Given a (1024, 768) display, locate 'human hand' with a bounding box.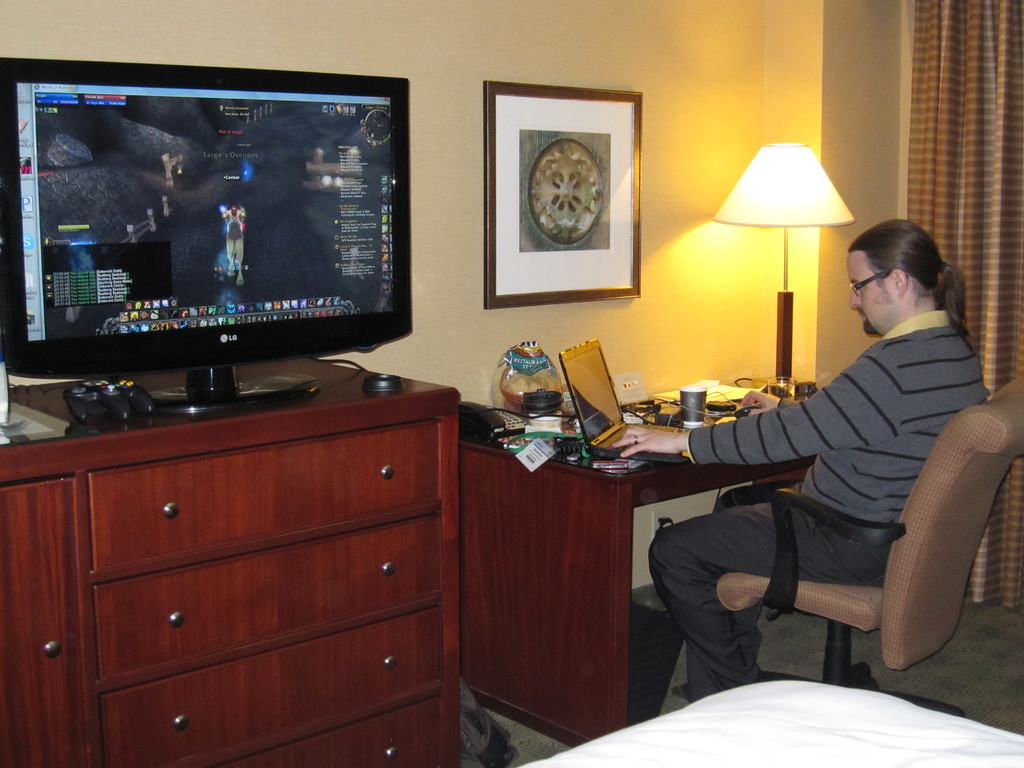
Located: crop(611, 428, 679, 452).
